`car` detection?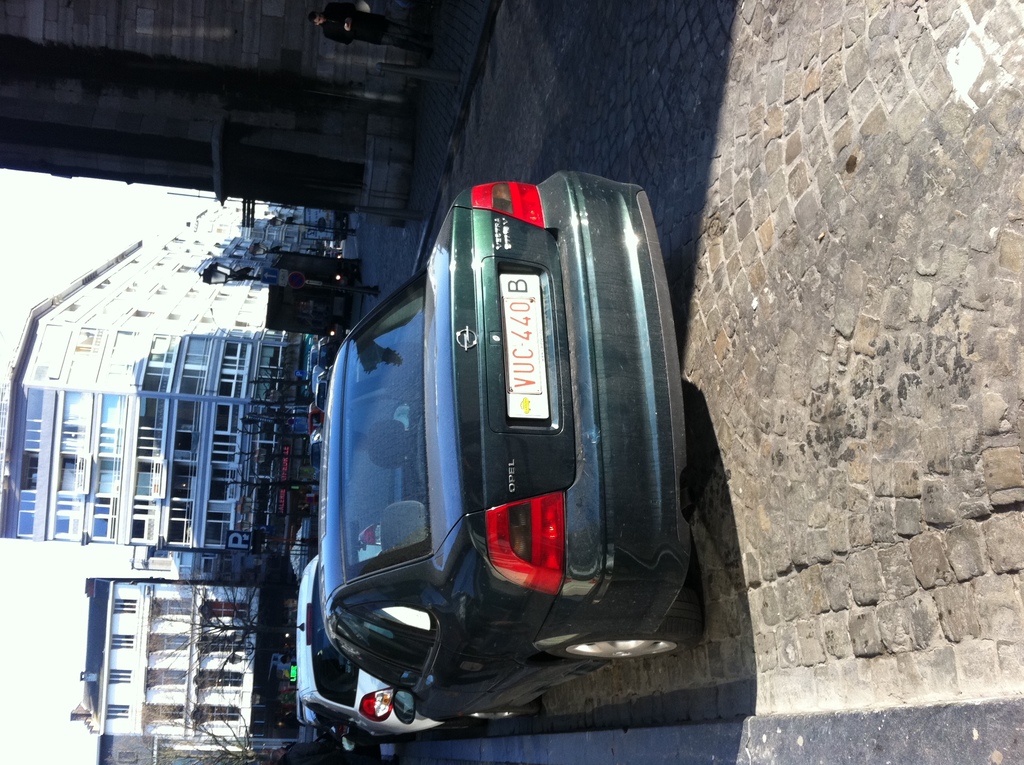
bbox=(308, 177, 690, 725)
